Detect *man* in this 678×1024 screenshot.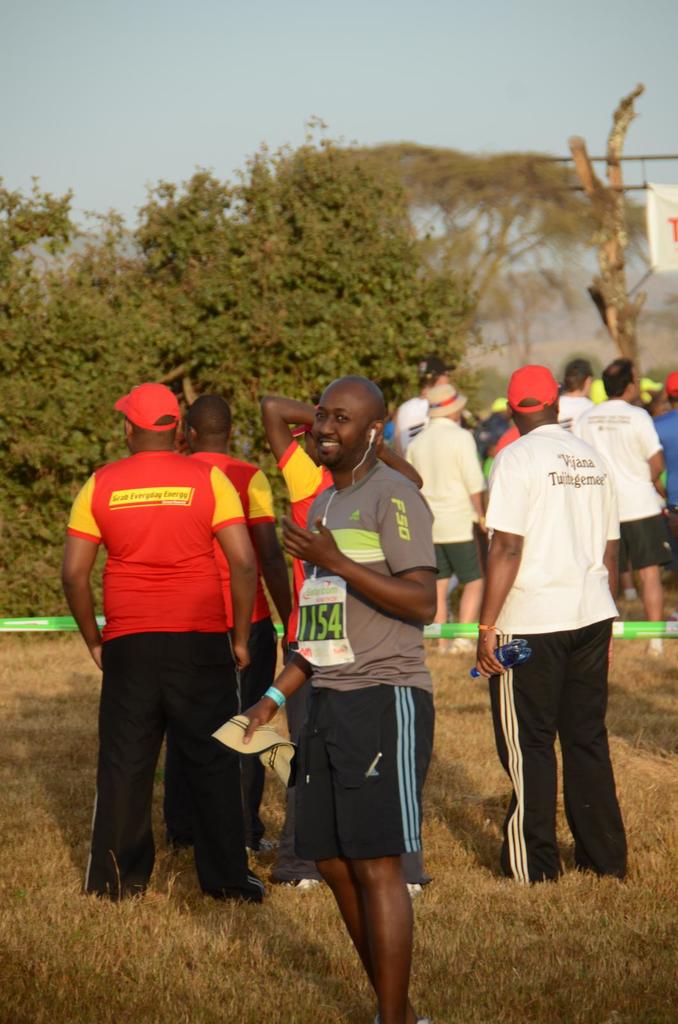
Detection: x1=562, y1=361, x2=595, y2=438.
